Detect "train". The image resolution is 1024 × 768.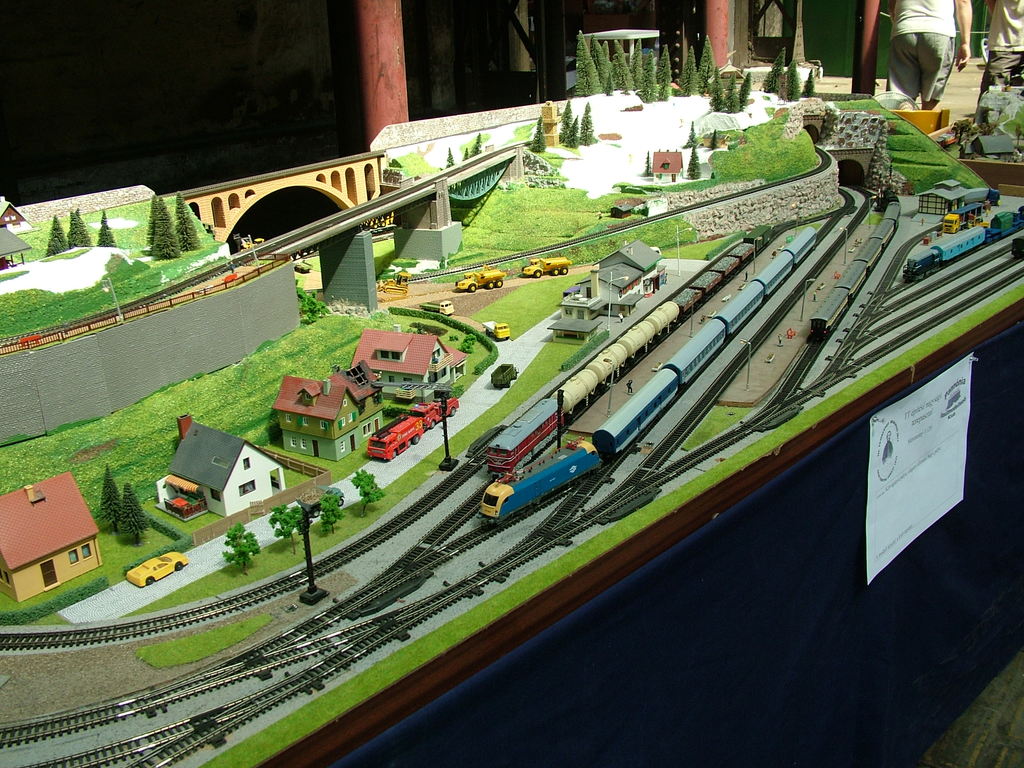
detection(481, 226, 820, 525).
